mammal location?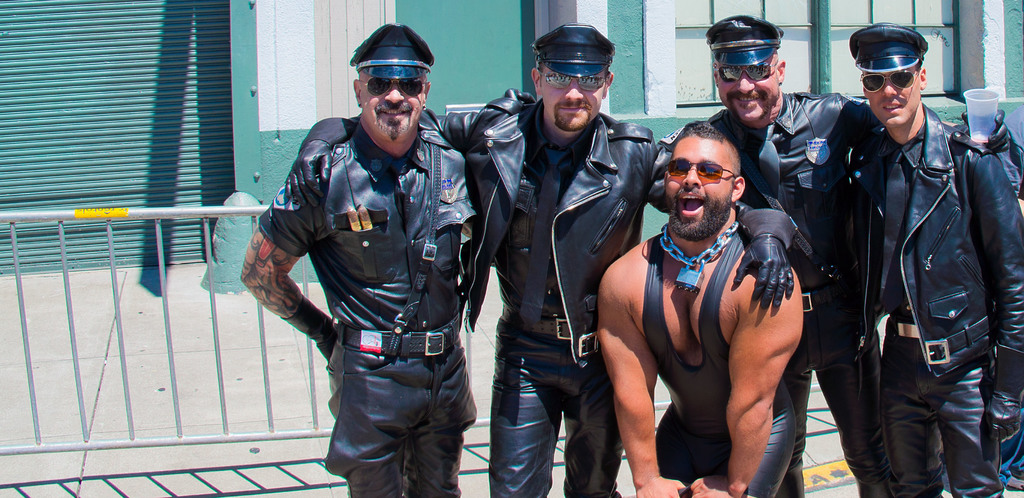
(668, 17, 1013, 497)
